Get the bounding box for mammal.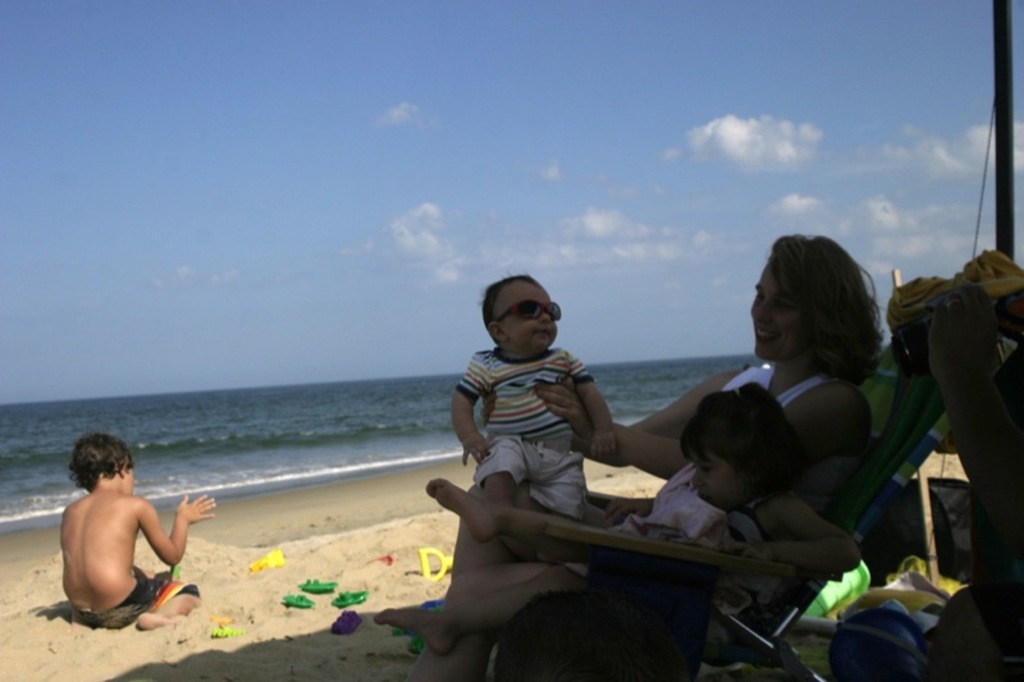
[left=399, top=235, right=872, bottom=681].
